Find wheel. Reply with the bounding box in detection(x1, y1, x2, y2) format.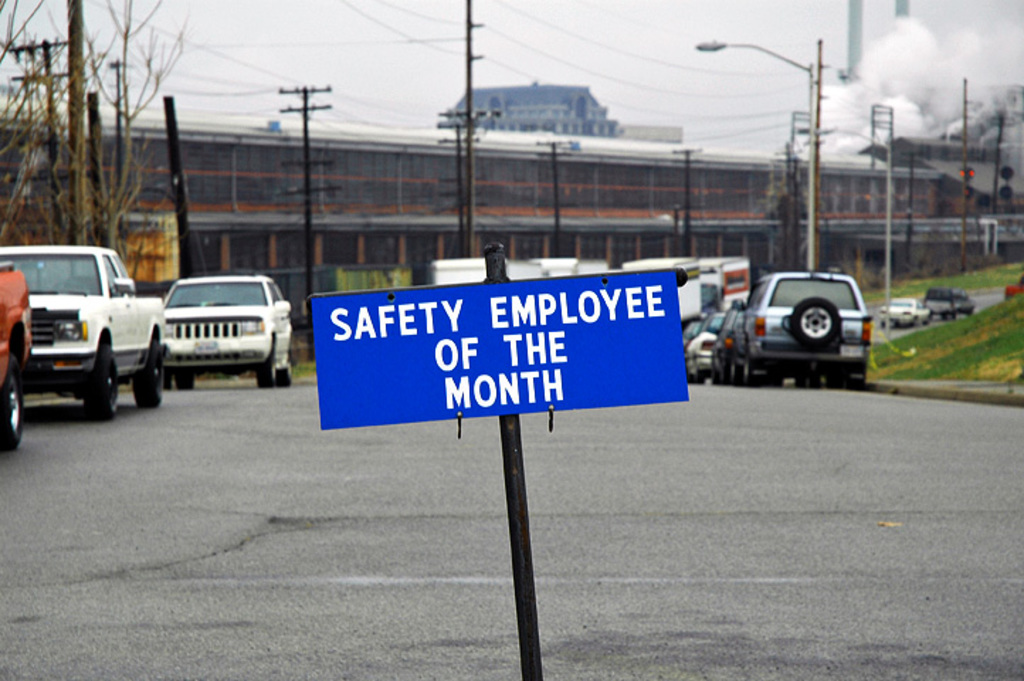
detection(969, 305, 974, 319).
